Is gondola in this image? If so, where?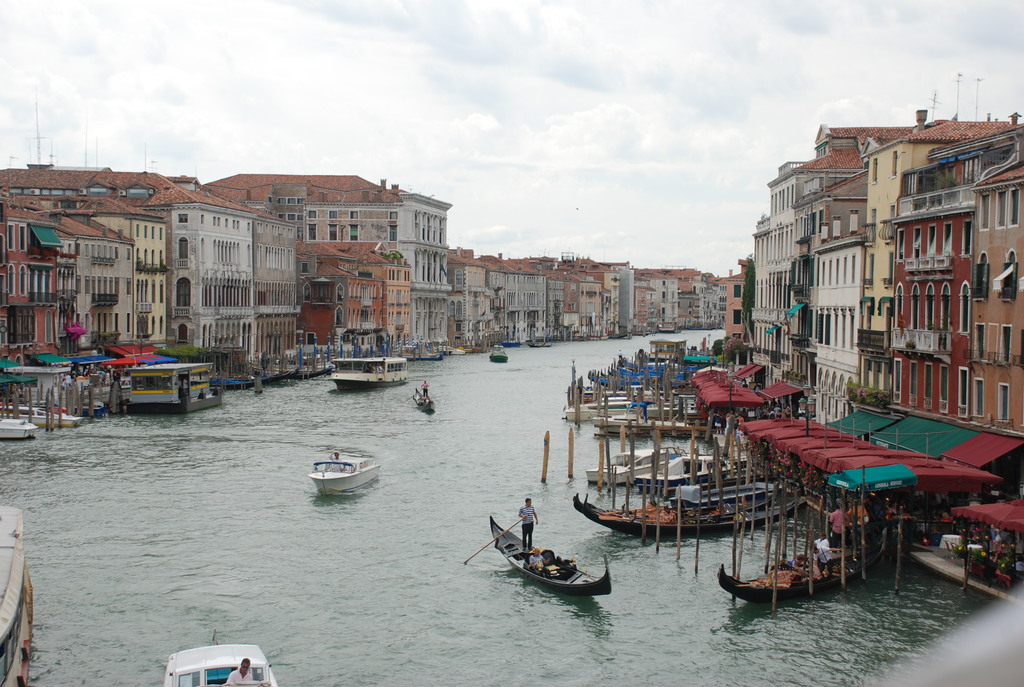
Yes, at bbox=(484, 516, 614, 602).
